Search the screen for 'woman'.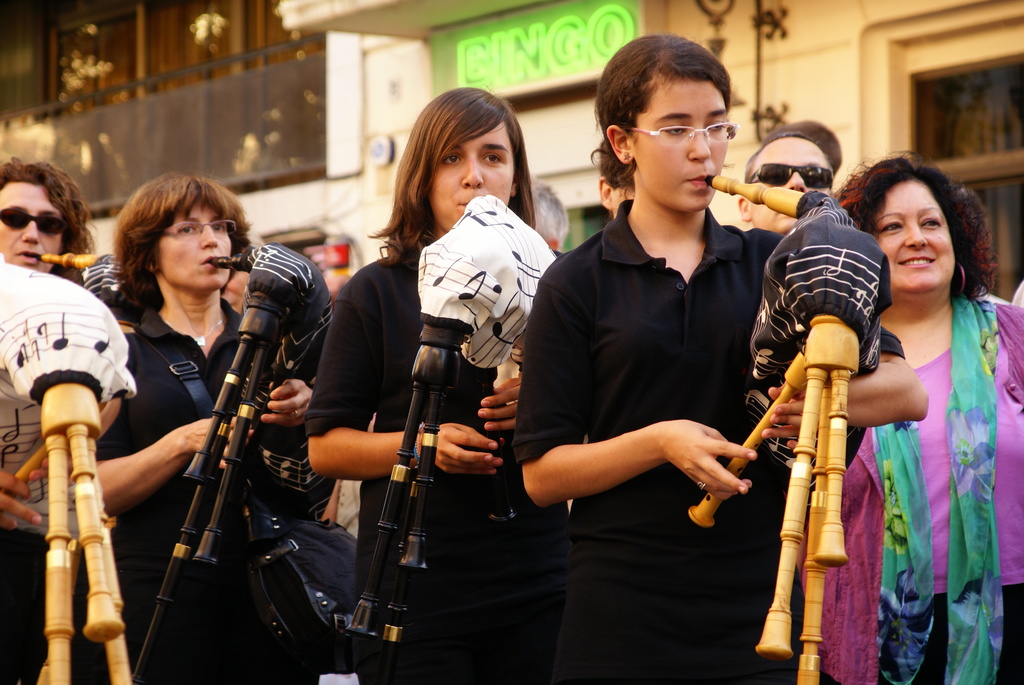
Found at [299, 85, 572, 684].
